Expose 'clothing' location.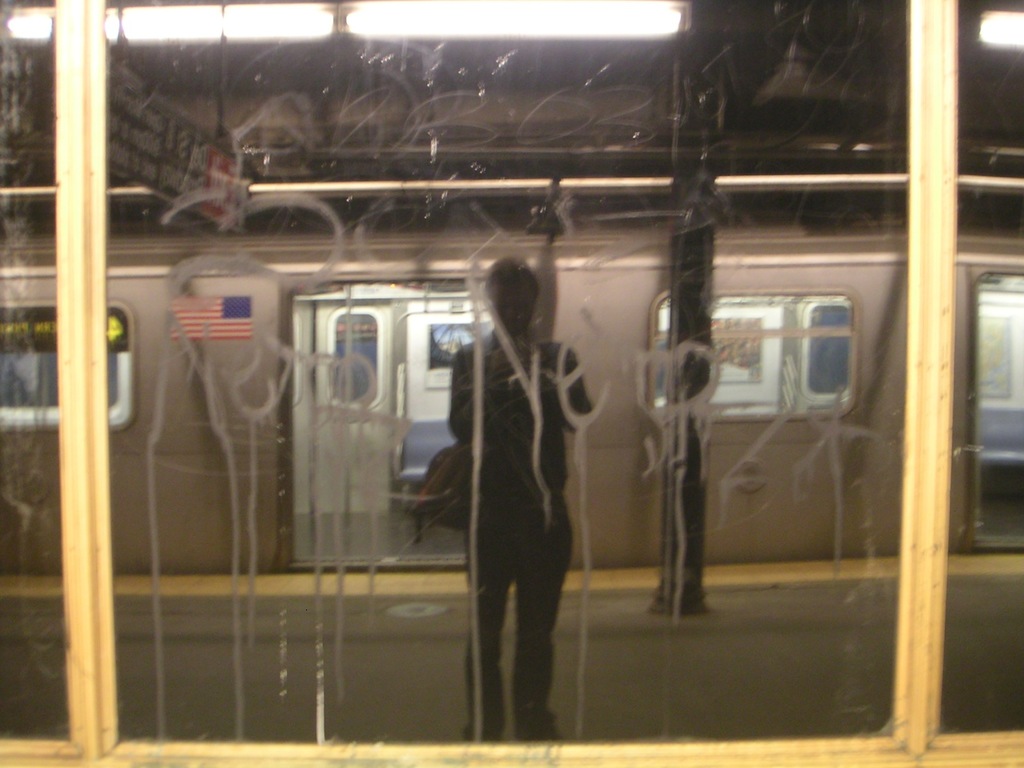
Exposed at 400, 362, 575, 675.
